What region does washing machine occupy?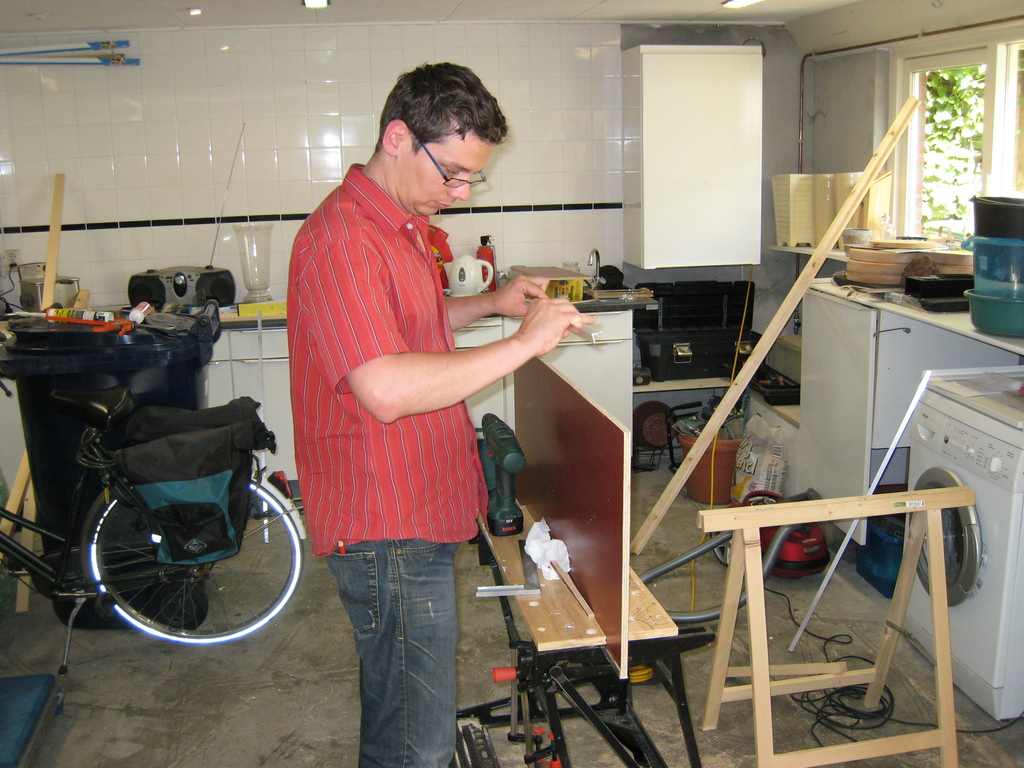
crop(924, 366, 1023, 721).
